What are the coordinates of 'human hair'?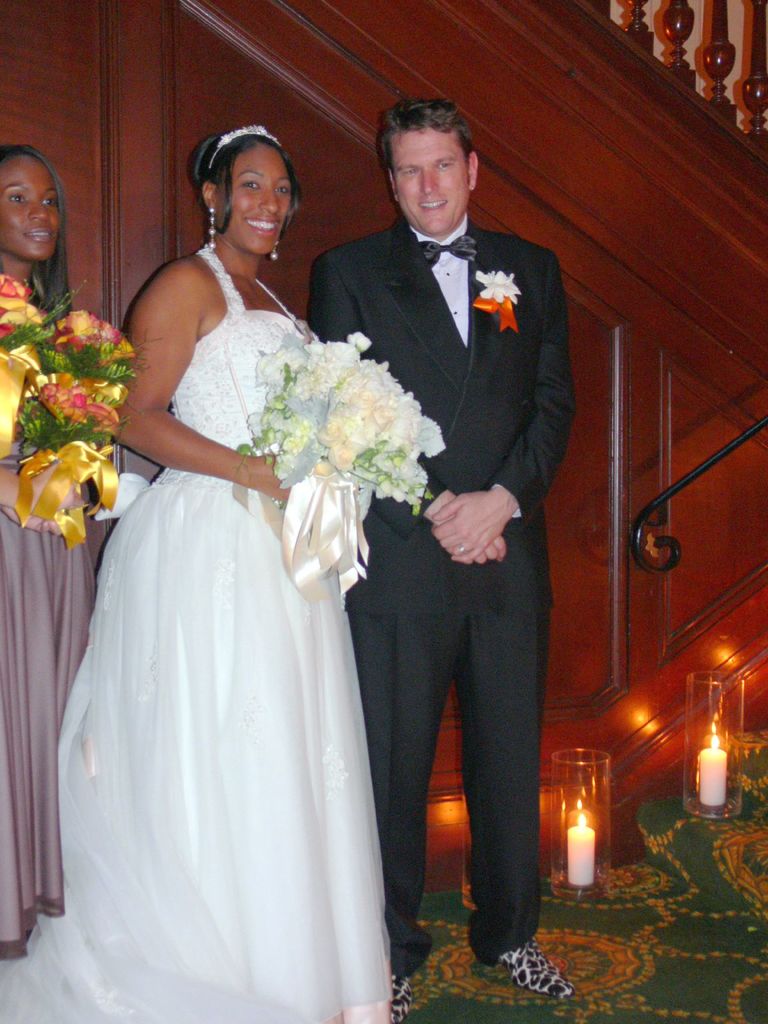
(385, 97, 472, 160).
